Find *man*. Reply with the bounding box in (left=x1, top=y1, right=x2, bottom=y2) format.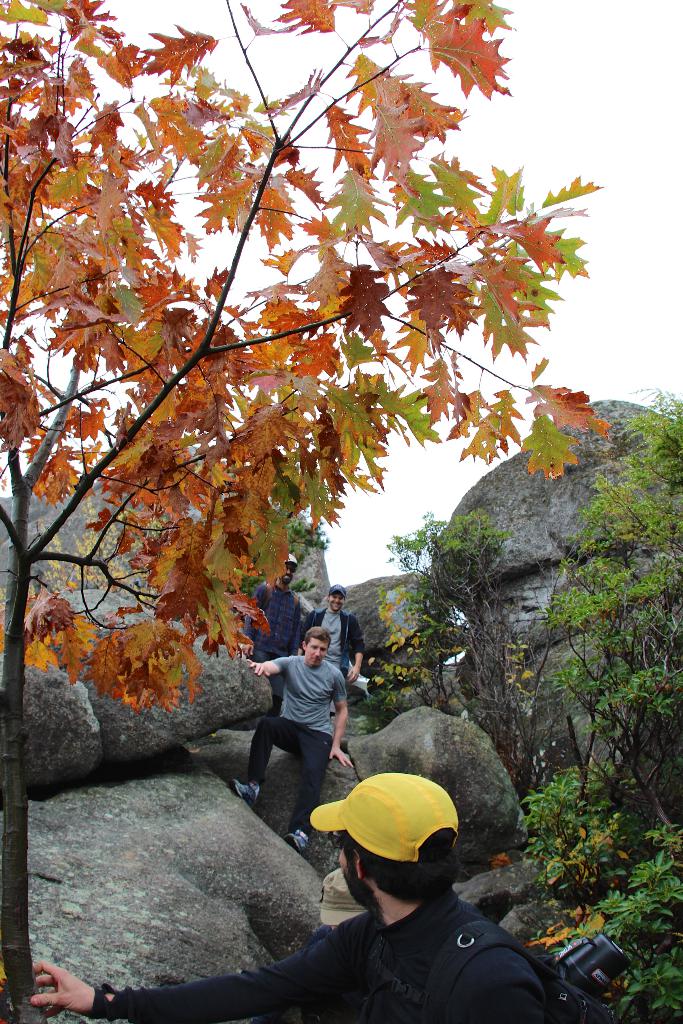
(left=300, top=582, right=363, bottom=708).
